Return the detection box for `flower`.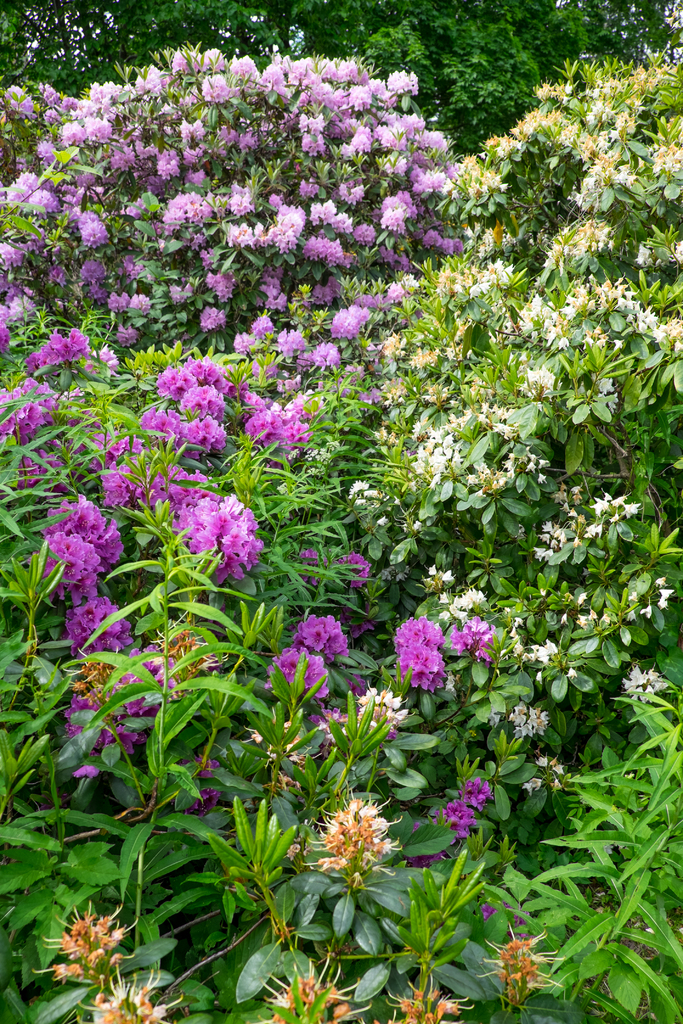
box(69, 588, 141, 660).
